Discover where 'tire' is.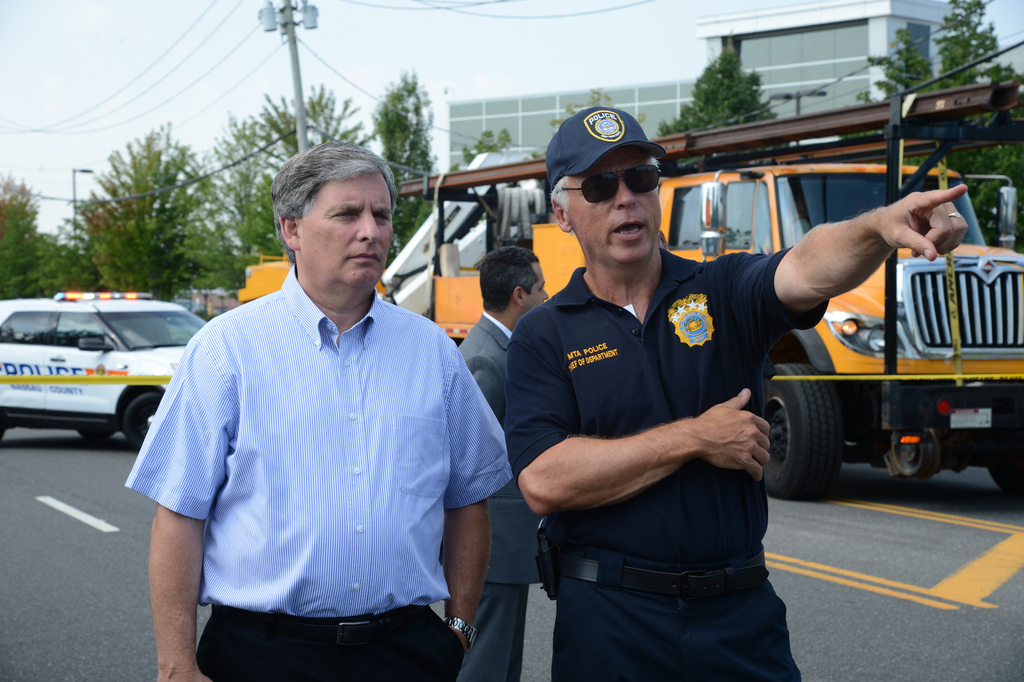
Discovered at [979, 394, 1023, 501].
